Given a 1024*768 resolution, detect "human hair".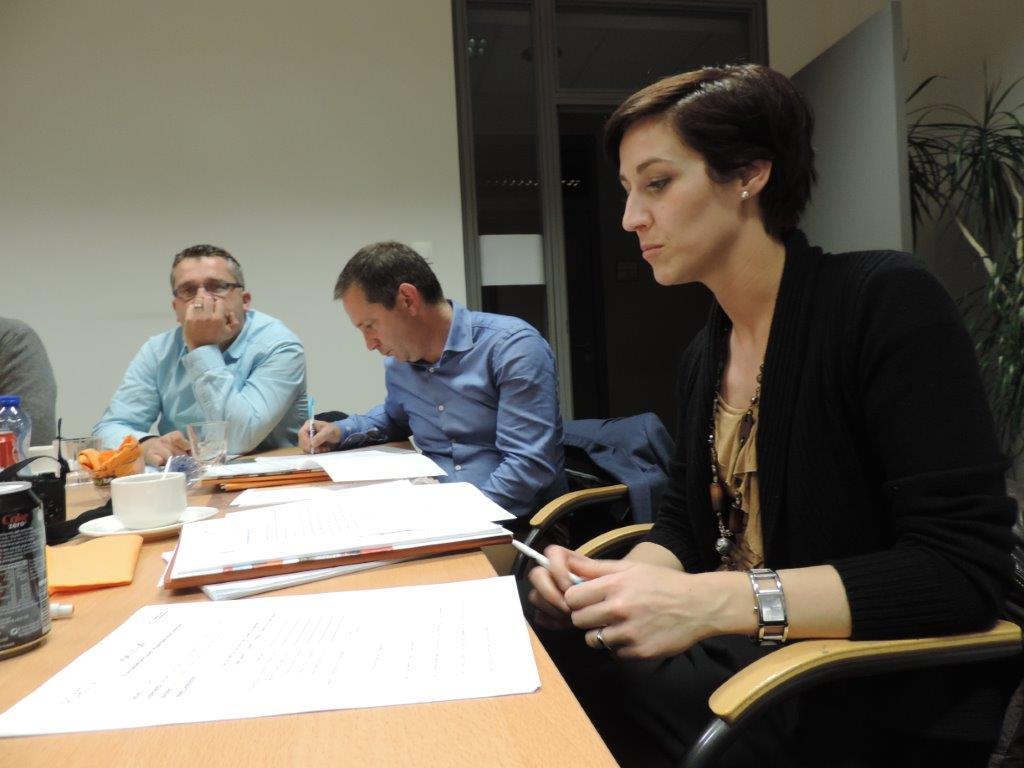
x1=602, y1=47, x2=809, y2=241.
